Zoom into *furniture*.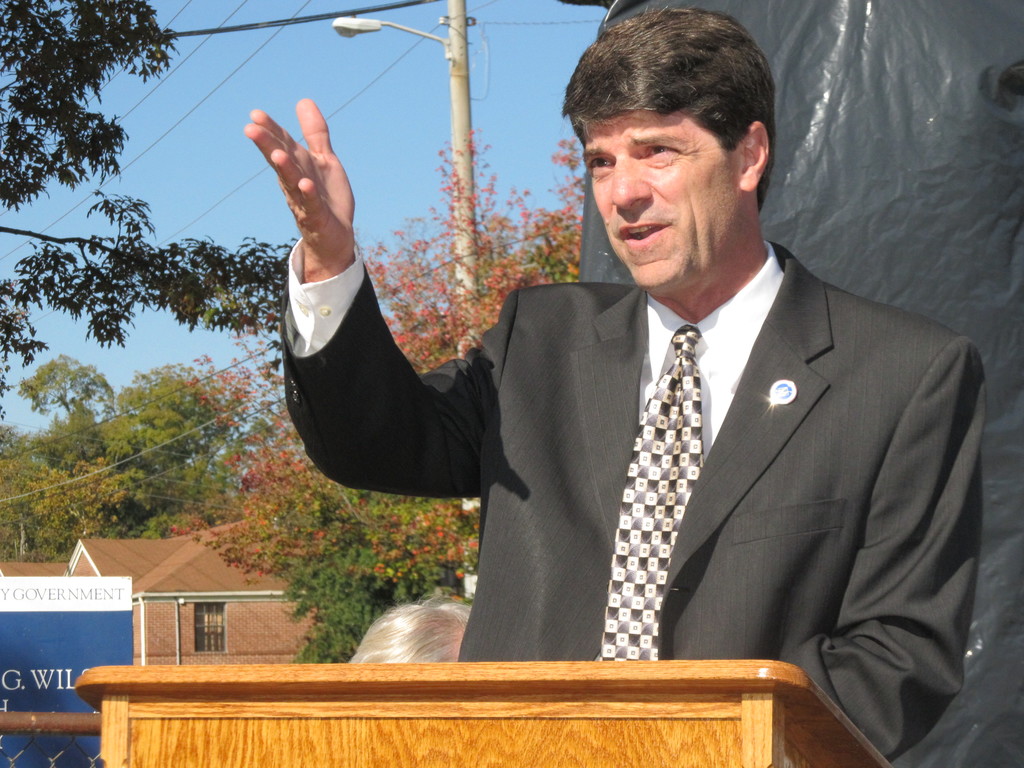
Zoom target: (left=74, top=659, right=893, bottom=767).
